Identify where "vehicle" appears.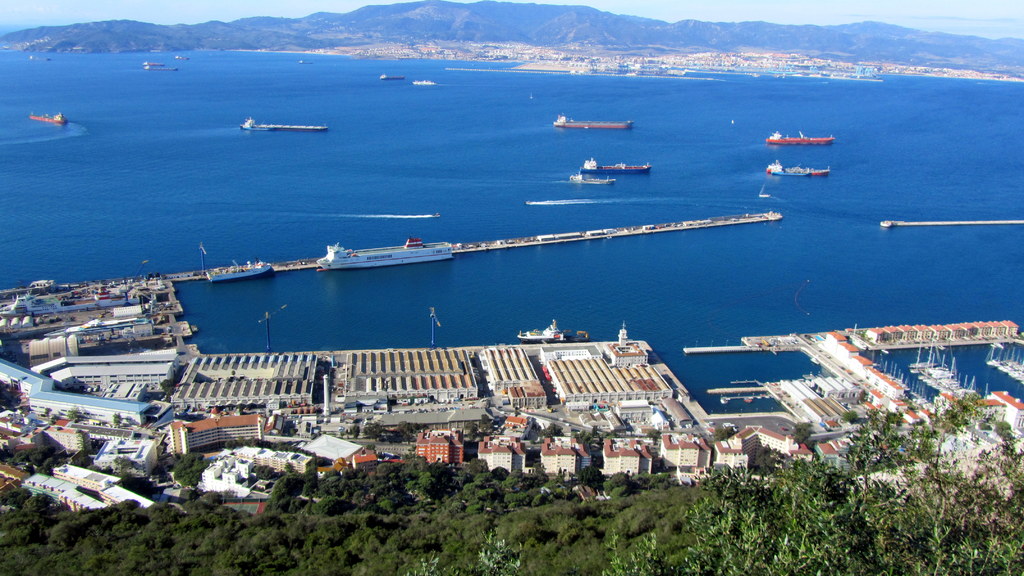
Appears at 206, 256, 271, 280.
